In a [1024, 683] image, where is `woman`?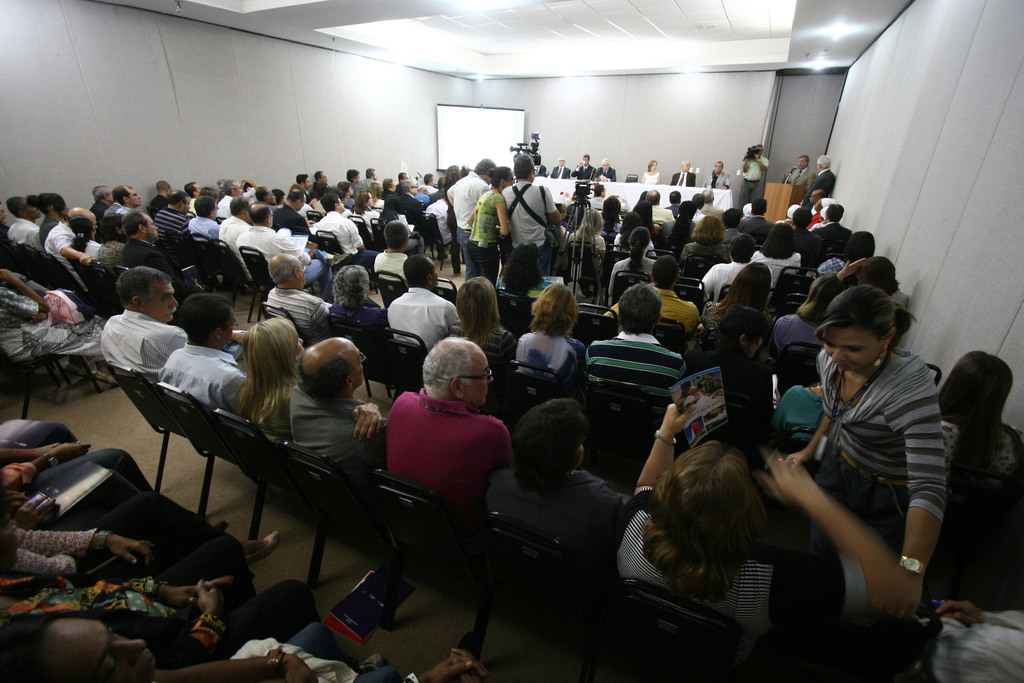
left=60, top=213, right=106, bottom=268.
